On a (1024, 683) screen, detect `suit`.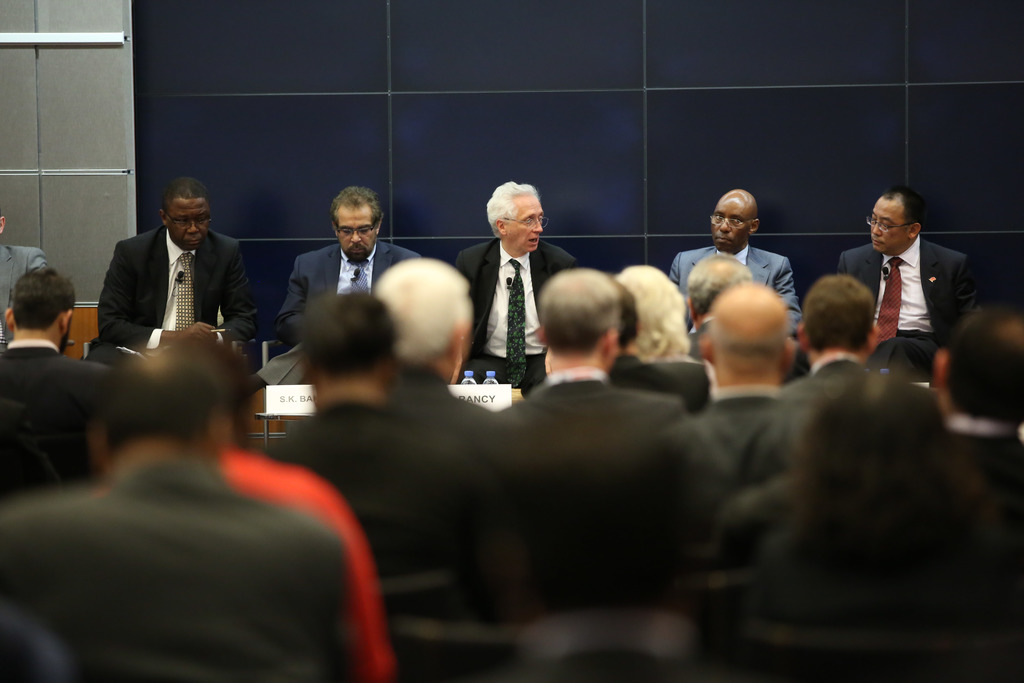
[x1=492, y1=366, x2=729, y2=544].
